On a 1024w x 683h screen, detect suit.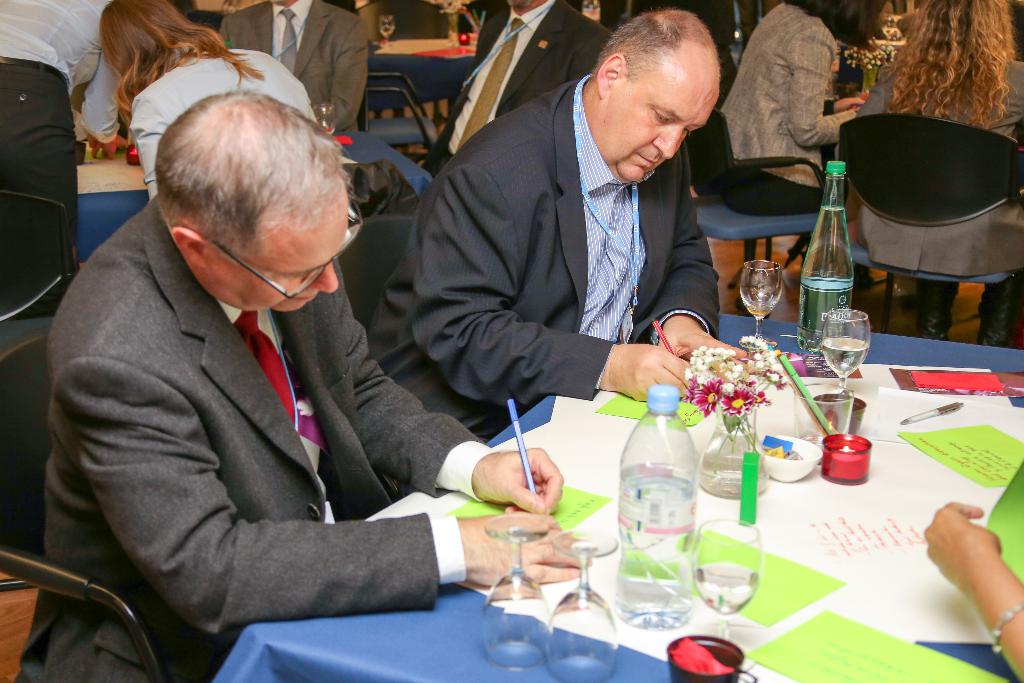
<bbox>220, 0, 367, 132</bbox>.
